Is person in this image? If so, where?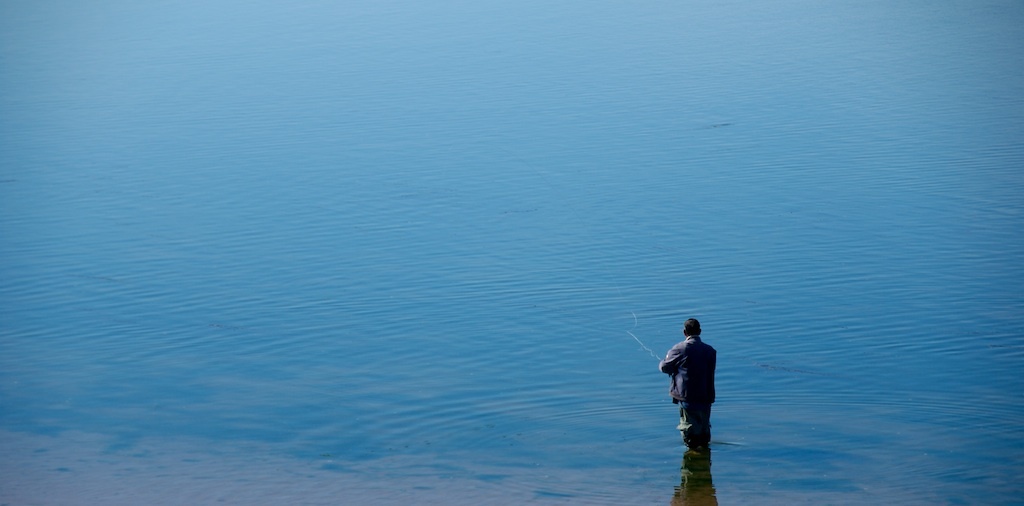
Yes, at box=[667, 319, 724, 450].
